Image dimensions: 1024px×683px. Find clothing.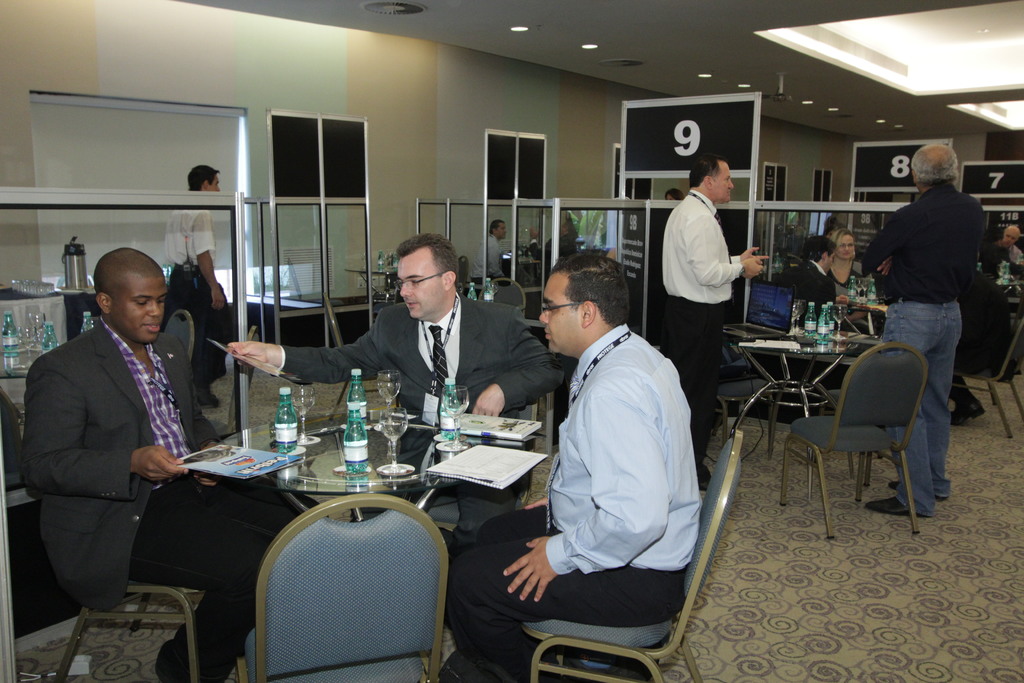
region(159, 205, 211, 391).
